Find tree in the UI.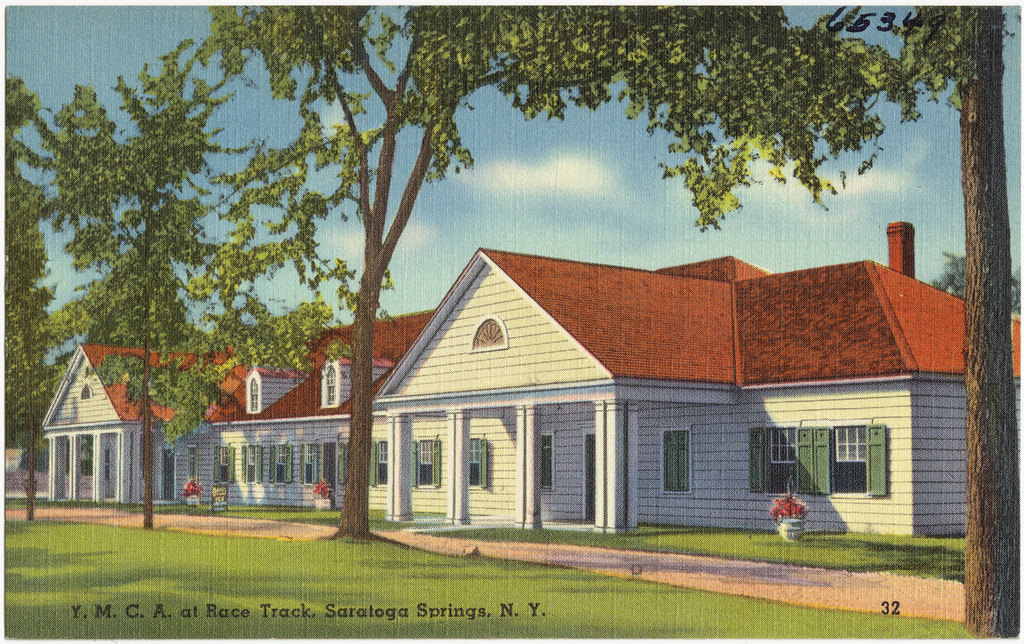
UI element at box=[950, 0, 1023, 643].
